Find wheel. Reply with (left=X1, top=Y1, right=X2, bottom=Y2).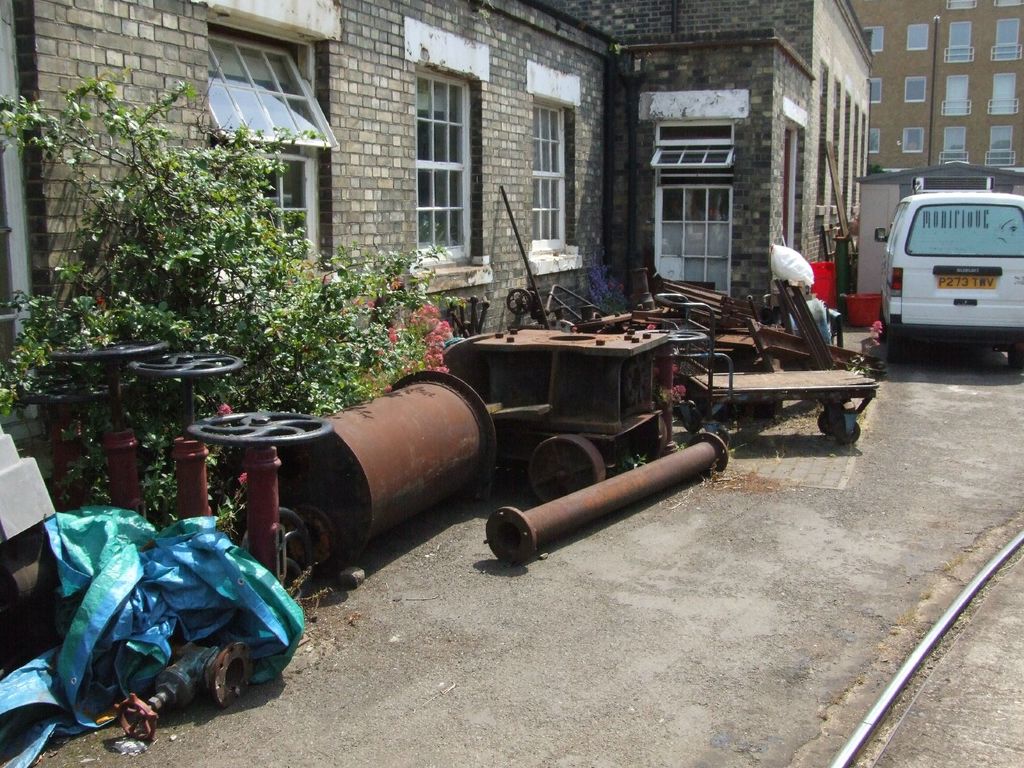
(left=29, top=376, right=109, bottom=410).
